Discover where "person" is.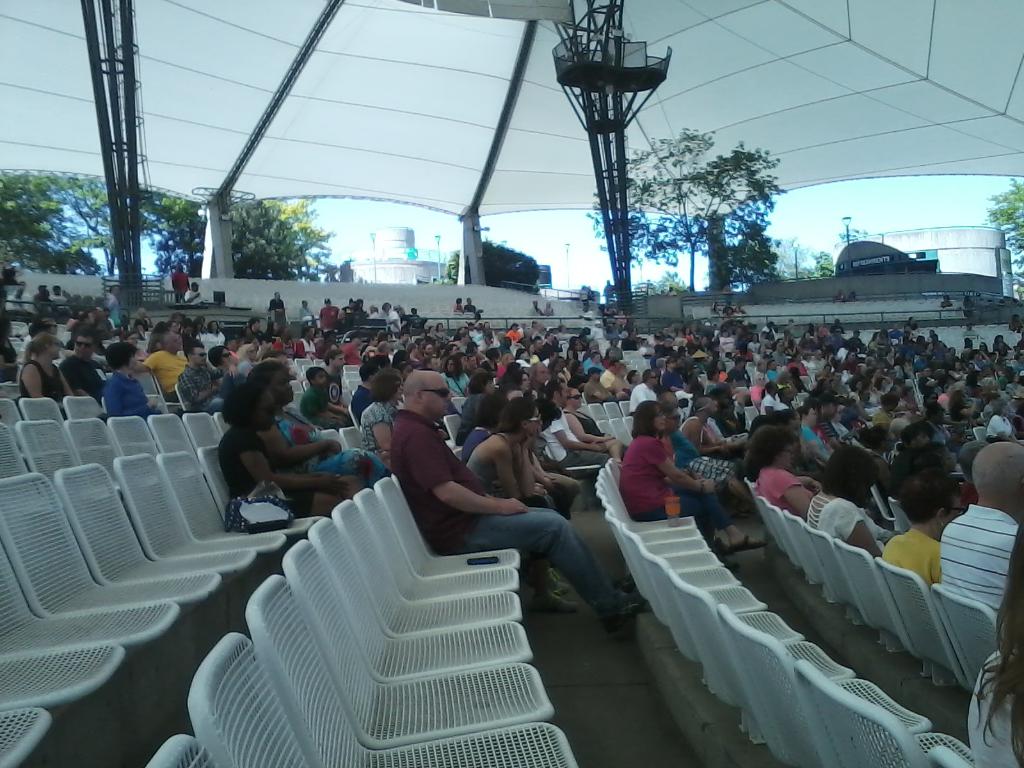
Discovered at x1=812 y1=396 x2=842 y2=419.
